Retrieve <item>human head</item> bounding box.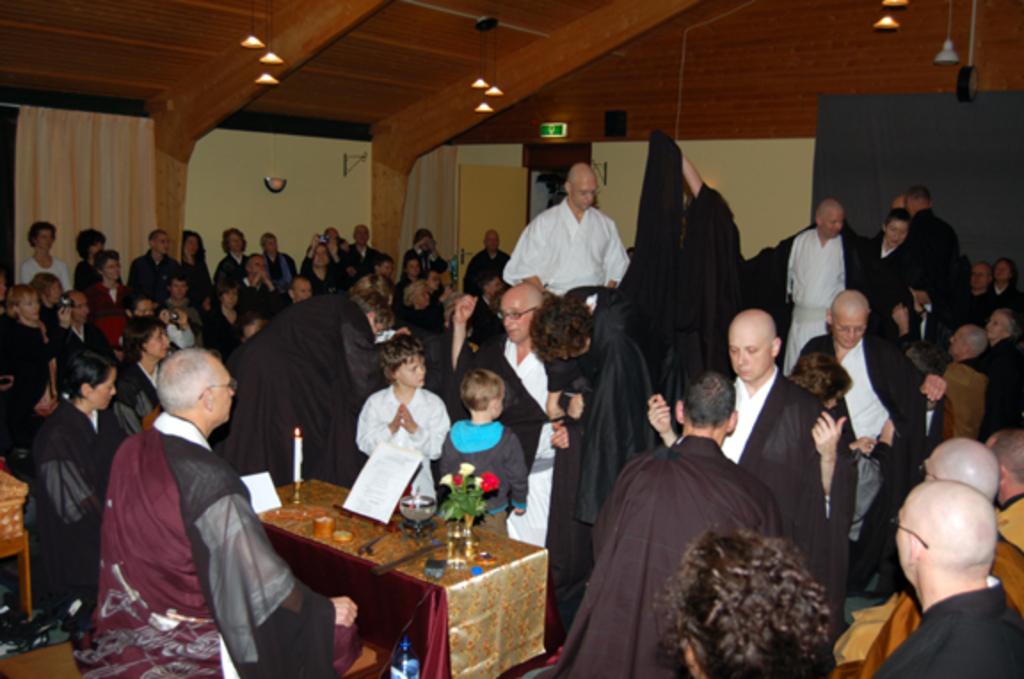
Bounding box: 823,290,869,348.
